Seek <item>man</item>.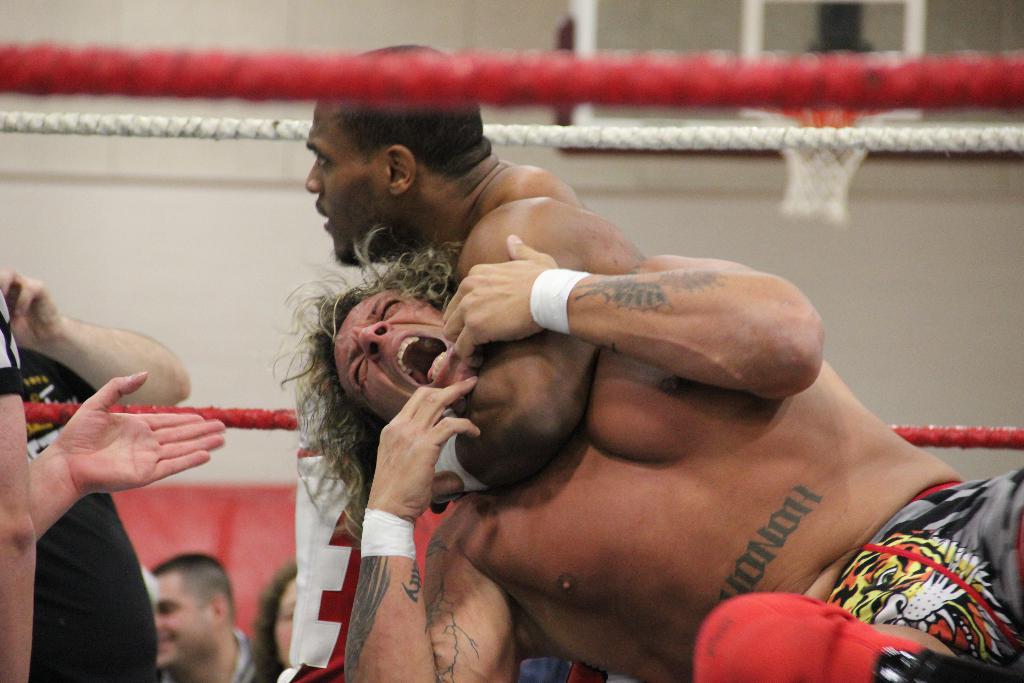
[110, 555, 247, 682].
